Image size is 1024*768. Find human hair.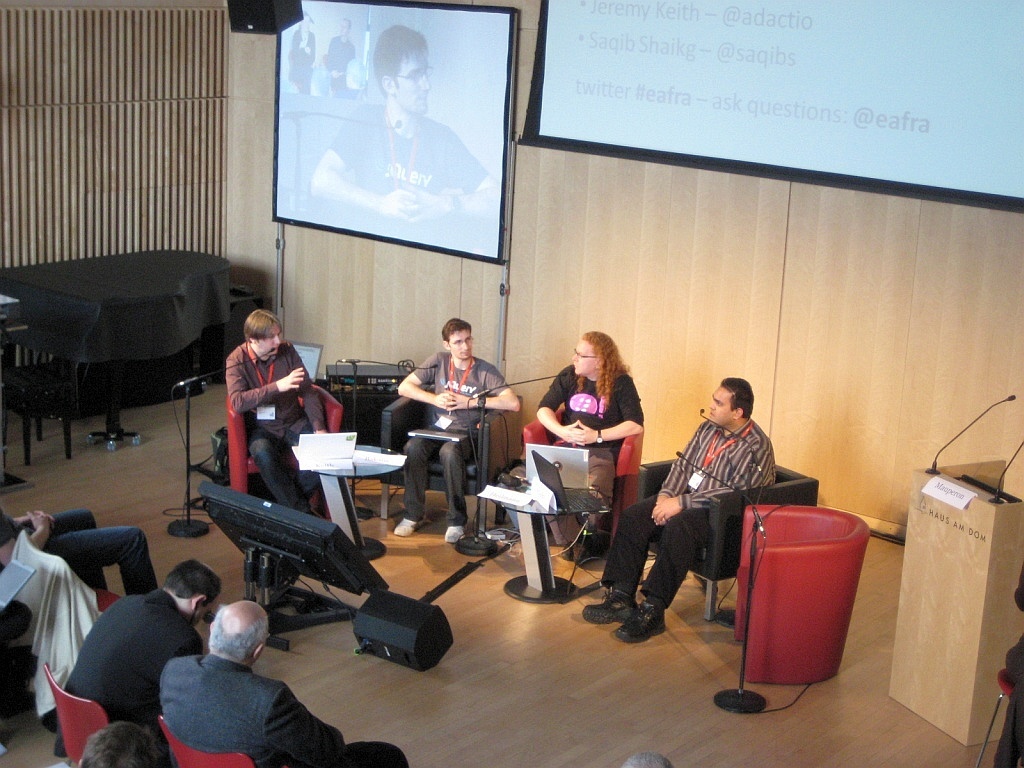
rect(716, 377, 754, 420).
